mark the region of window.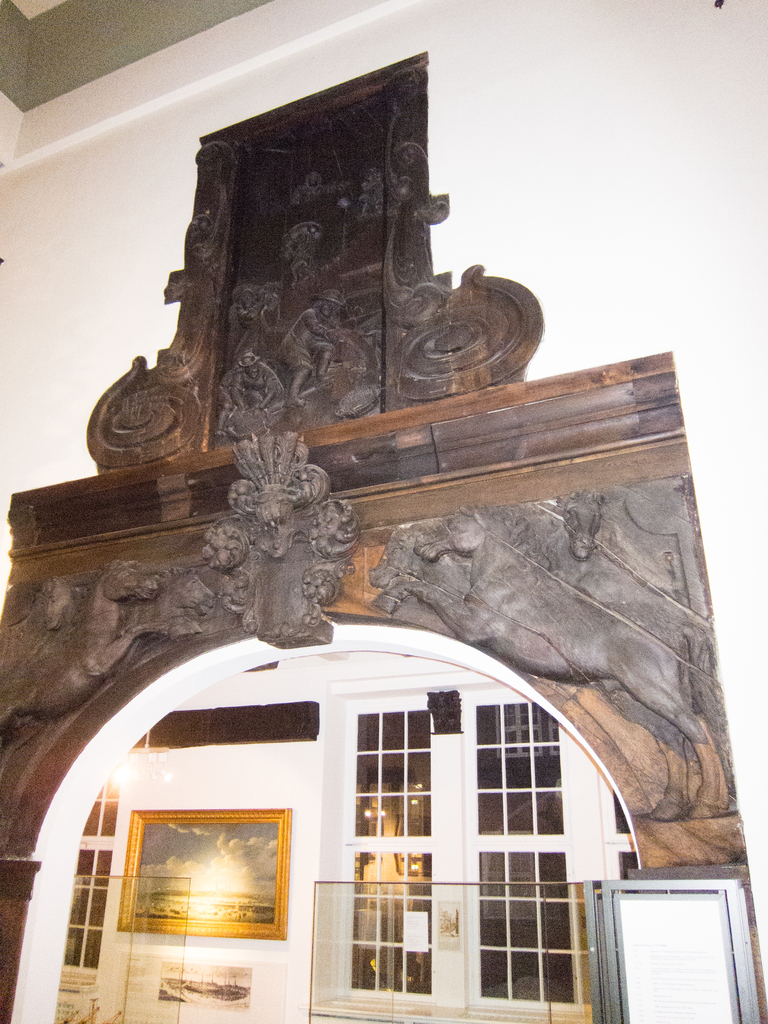
Region: (477, 696, 580, 1002).
